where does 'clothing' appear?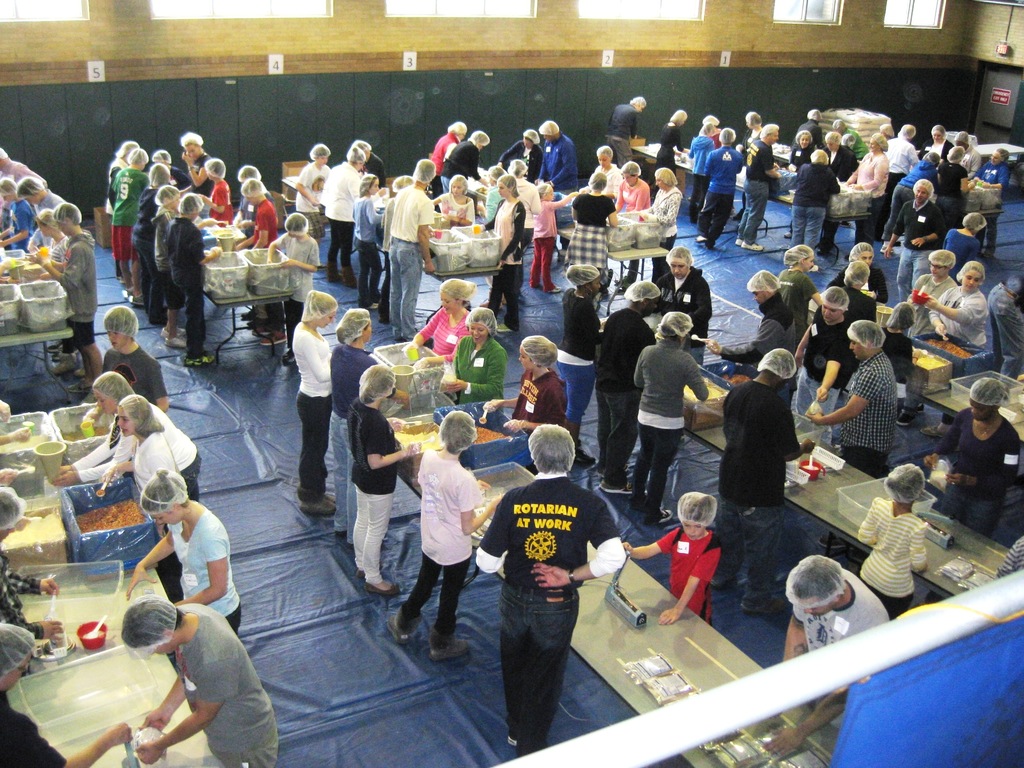
Appears at left=328, top=341, right=392, bottom=526.
